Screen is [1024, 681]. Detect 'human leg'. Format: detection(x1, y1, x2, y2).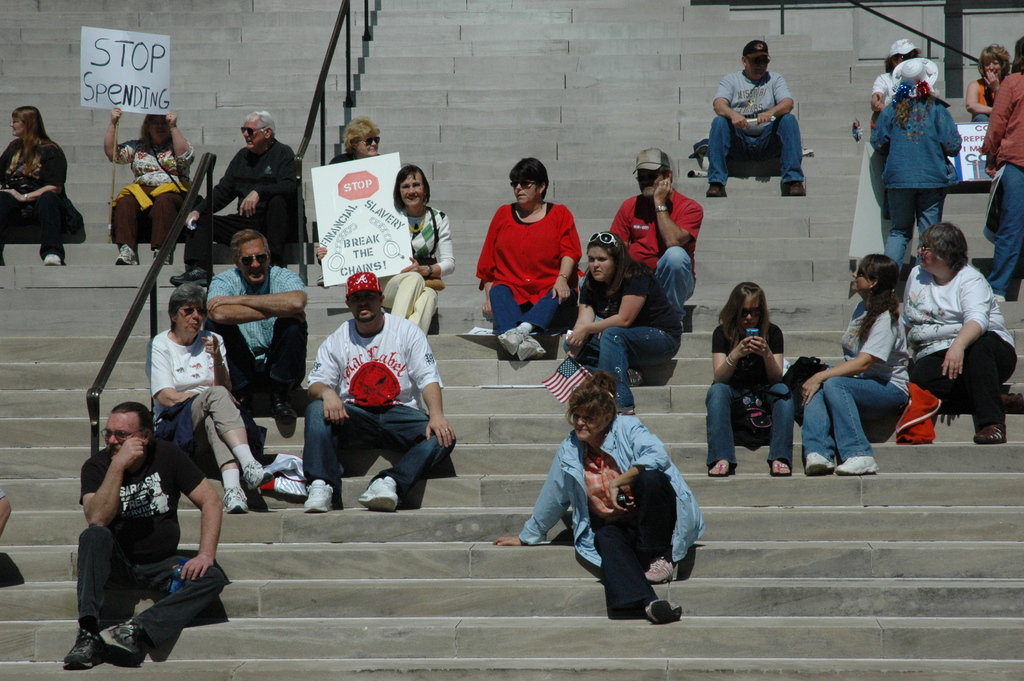
detection(185, 385, 280, 513).
